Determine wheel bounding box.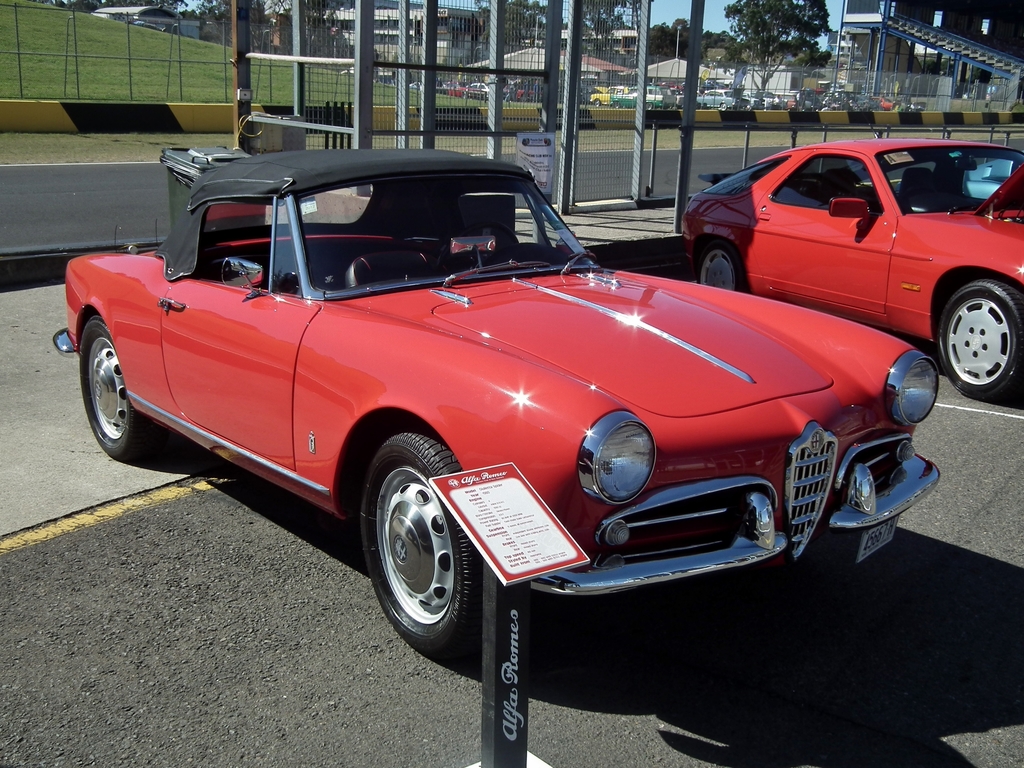
Determined: (692,240,747,296).
